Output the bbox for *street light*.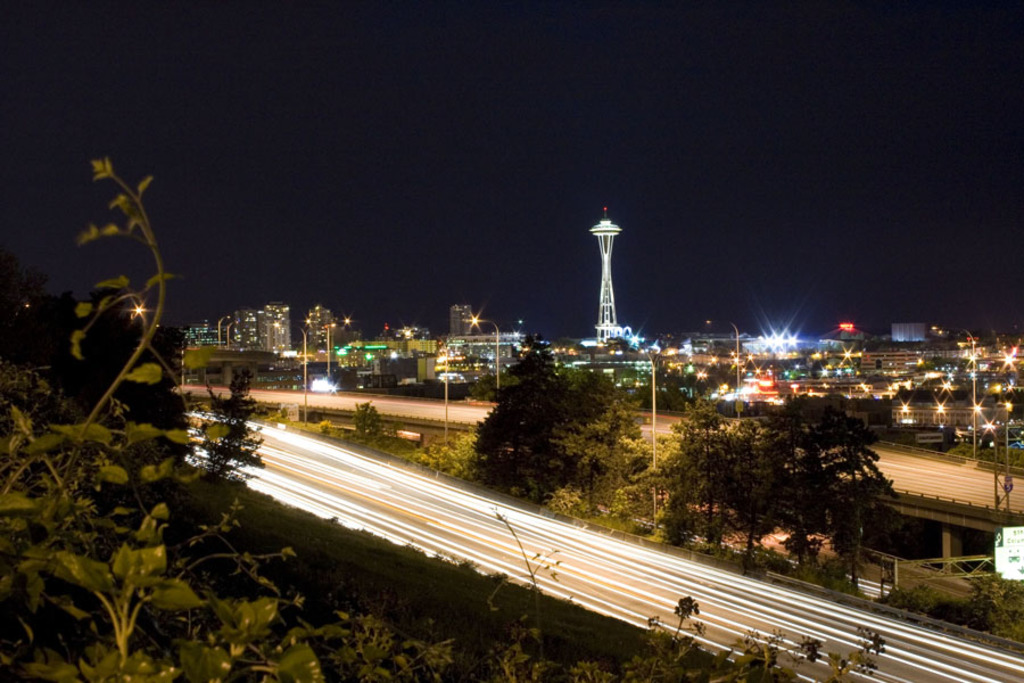
705, 320, 742, 421.
